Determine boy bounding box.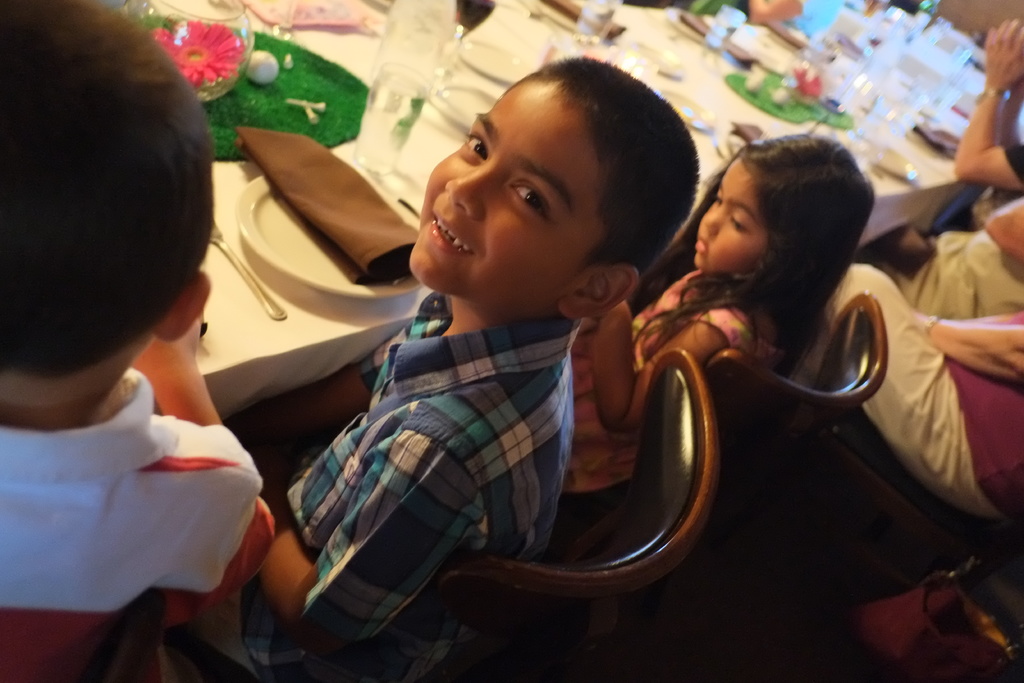
Determined: pyautogui.locateOnScreen(0, 0, 263, 680).
